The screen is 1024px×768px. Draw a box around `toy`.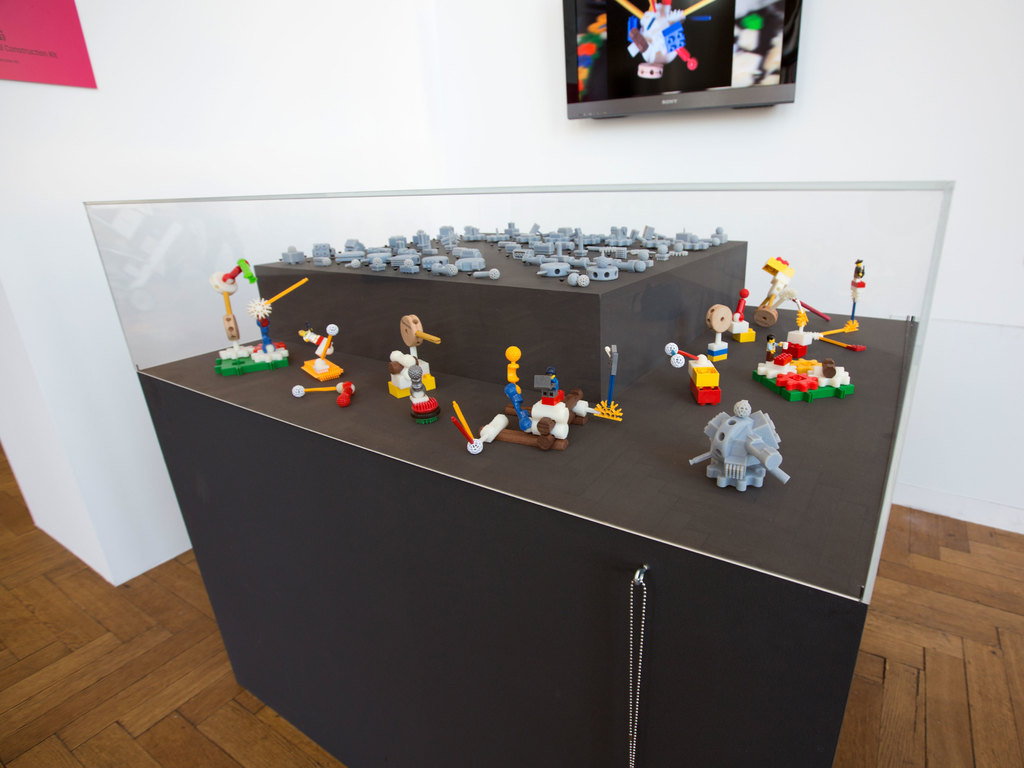
detection(389, 316, 444, 399).
